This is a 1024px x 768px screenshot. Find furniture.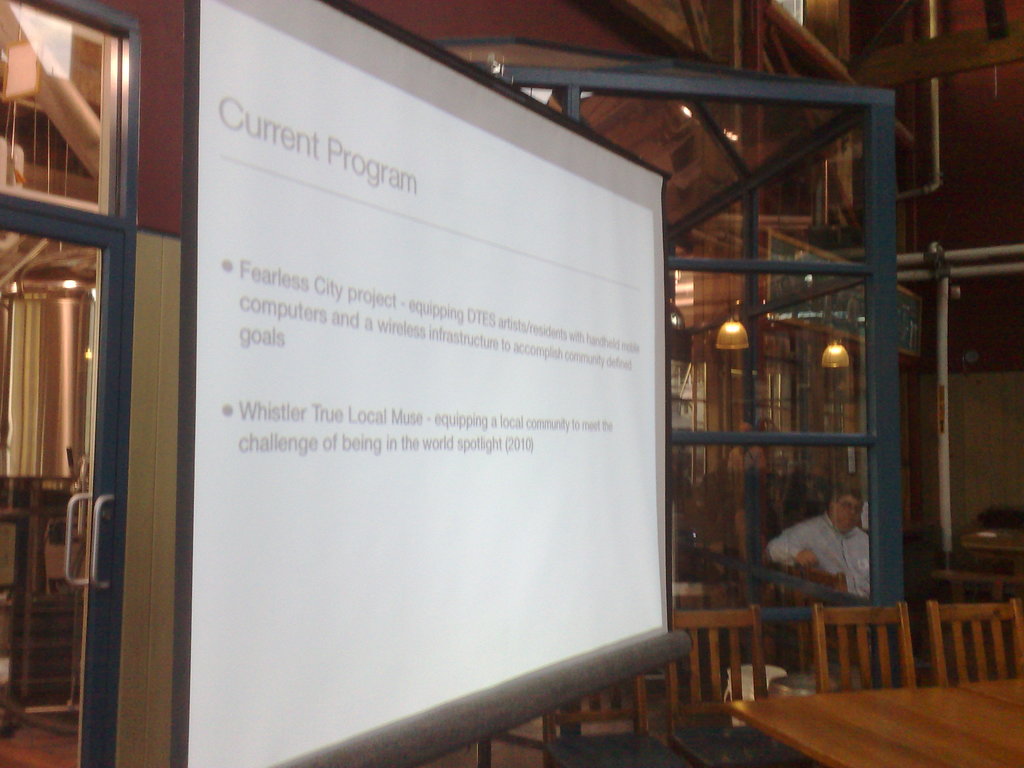
Bounding box: 728:674:1023:767.
